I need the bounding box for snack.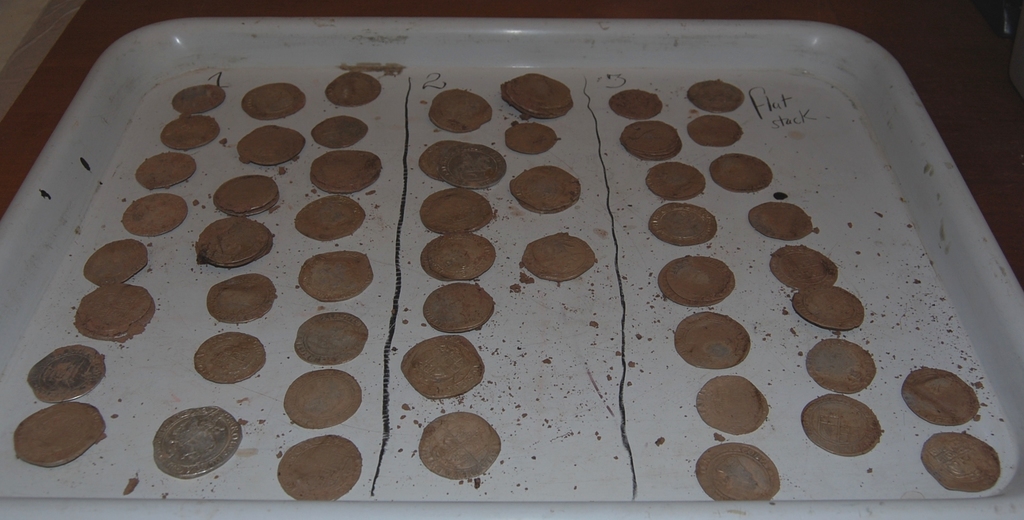
Here it is: l=602, t=85, r=664, b=116.
